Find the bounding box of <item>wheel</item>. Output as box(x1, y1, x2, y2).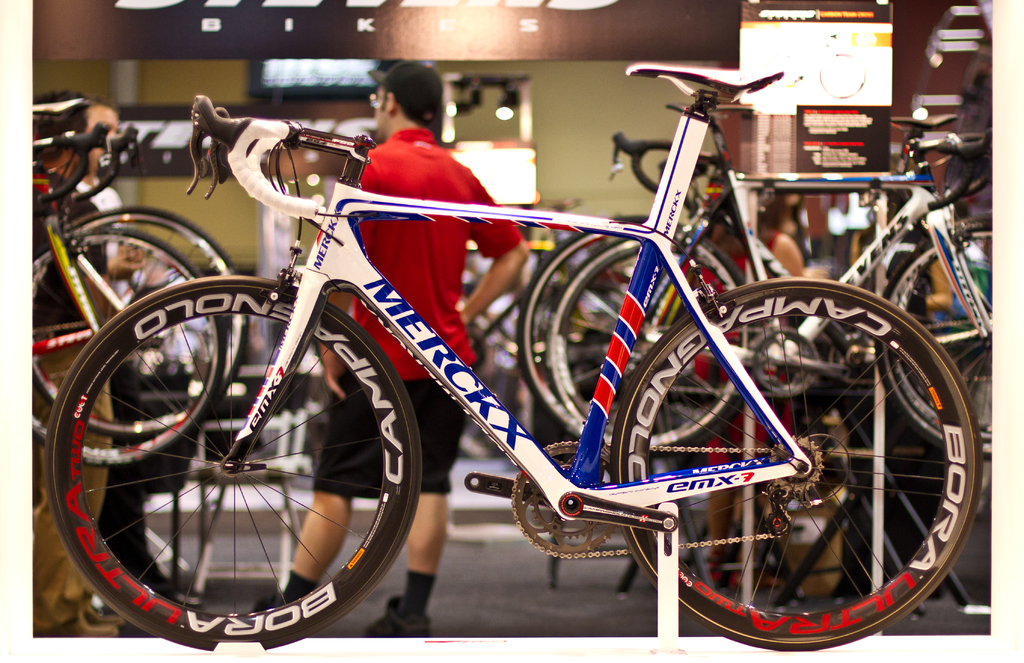
box(518, 217, 754, 458).
